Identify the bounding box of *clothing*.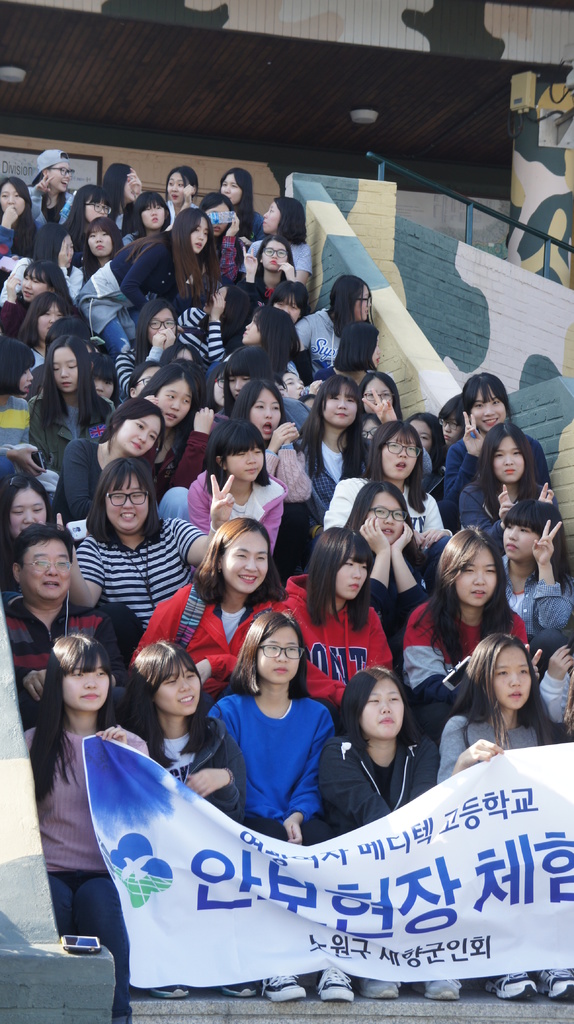
(x1=440, y1=431, x2=550, y2=491).
